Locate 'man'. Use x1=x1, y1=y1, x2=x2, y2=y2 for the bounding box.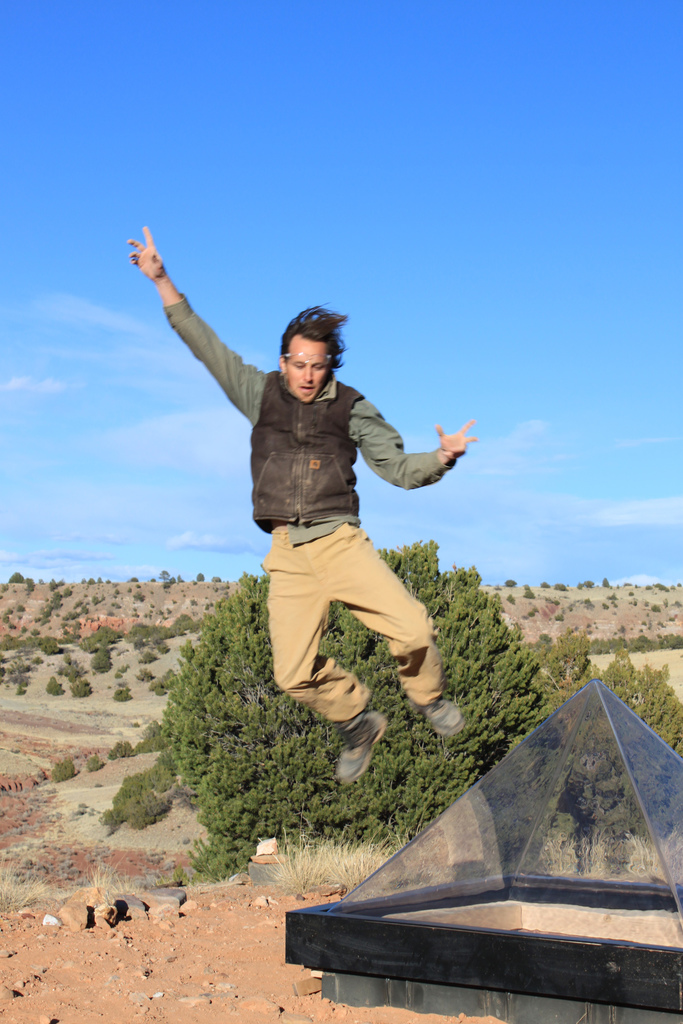
x1=167, y1=268, x2=479, y2=840.
